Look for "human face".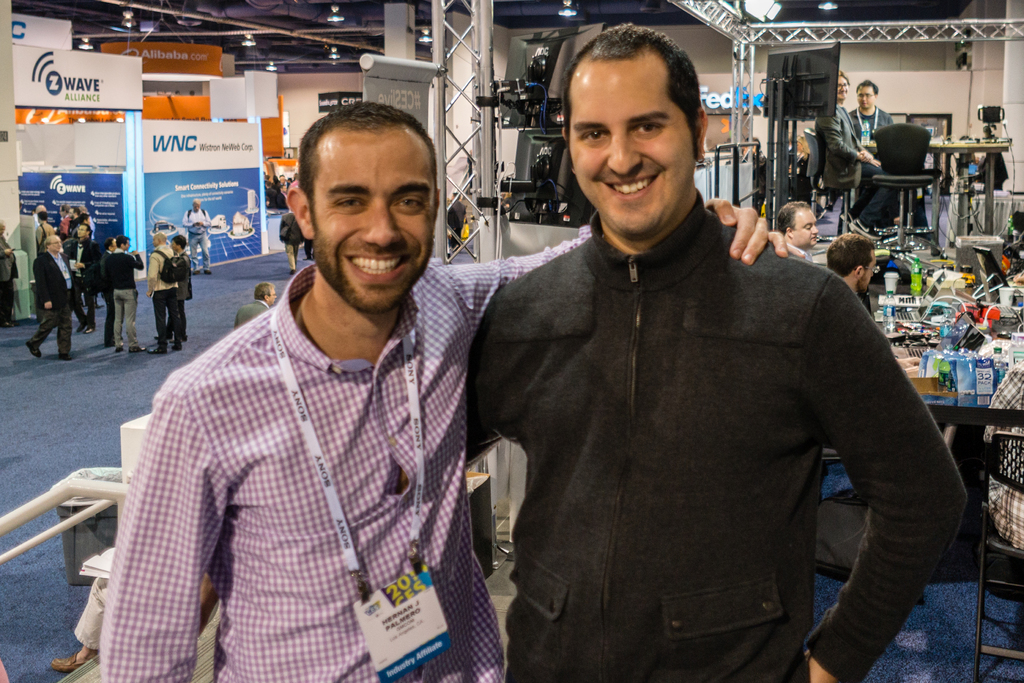
Found: bbox=[268, 289, 276, 304].
